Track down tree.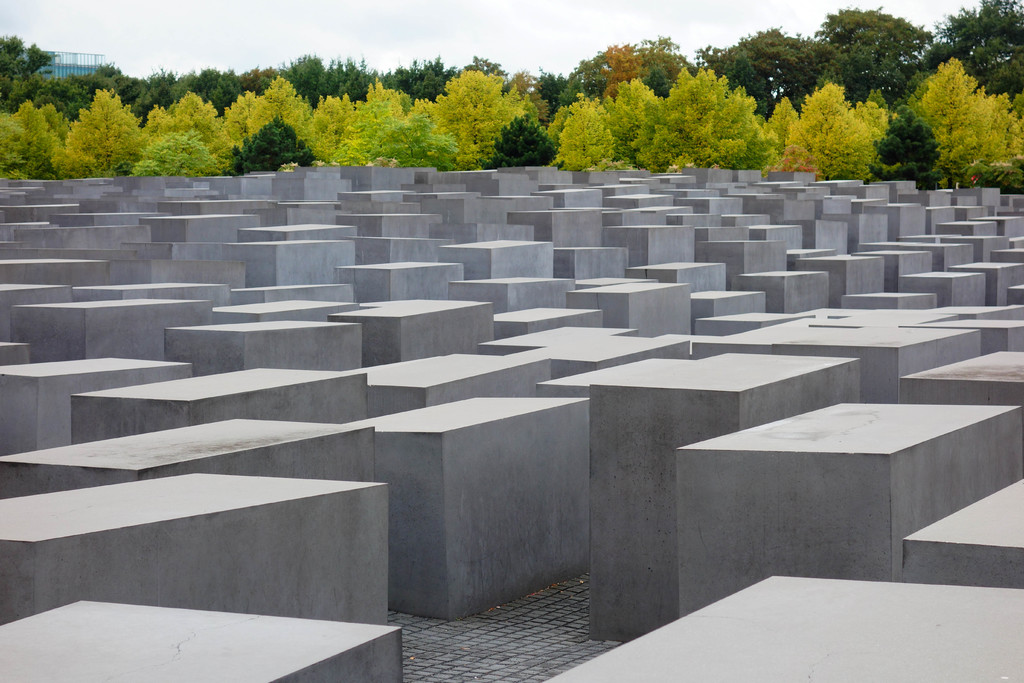
Tracked to 982,99,1023,181.
